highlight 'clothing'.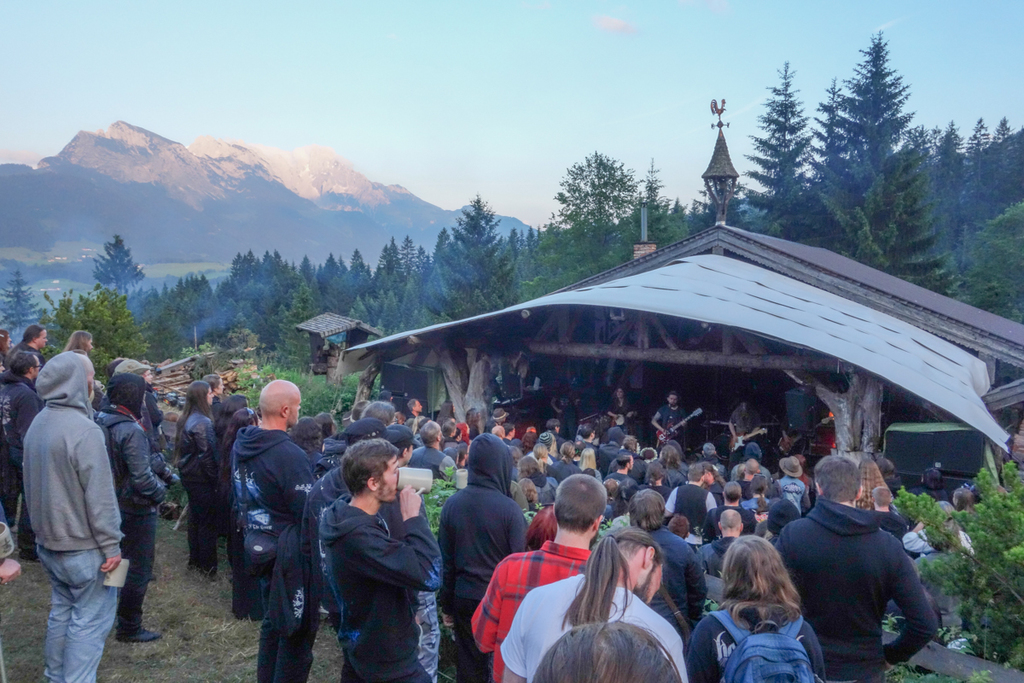
Highlighted region: [675,461,687,476].
